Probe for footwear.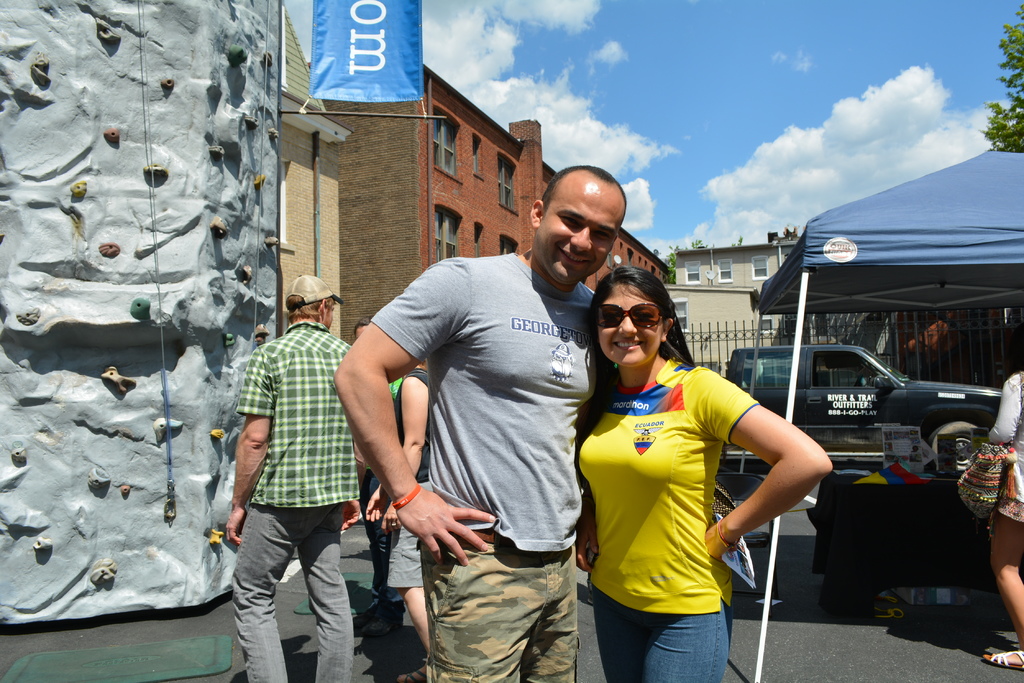
Probe result: l=981, t=648, r=1023, b=671.
